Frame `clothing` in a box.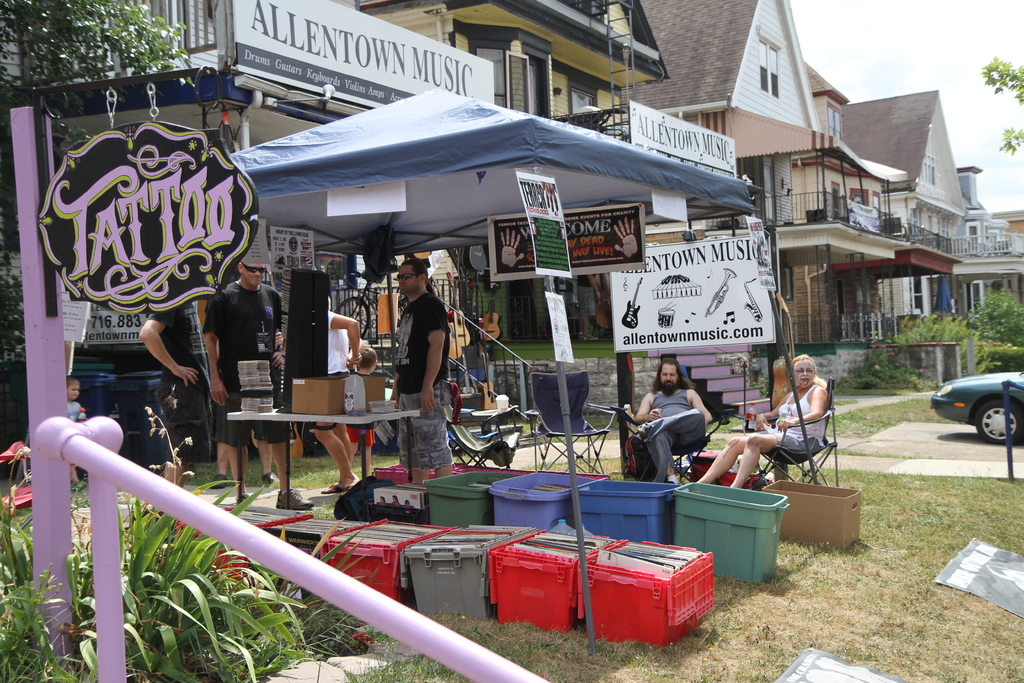
{"x1": 751, "y1": 383, "x2": 825, "y2": 458}.
